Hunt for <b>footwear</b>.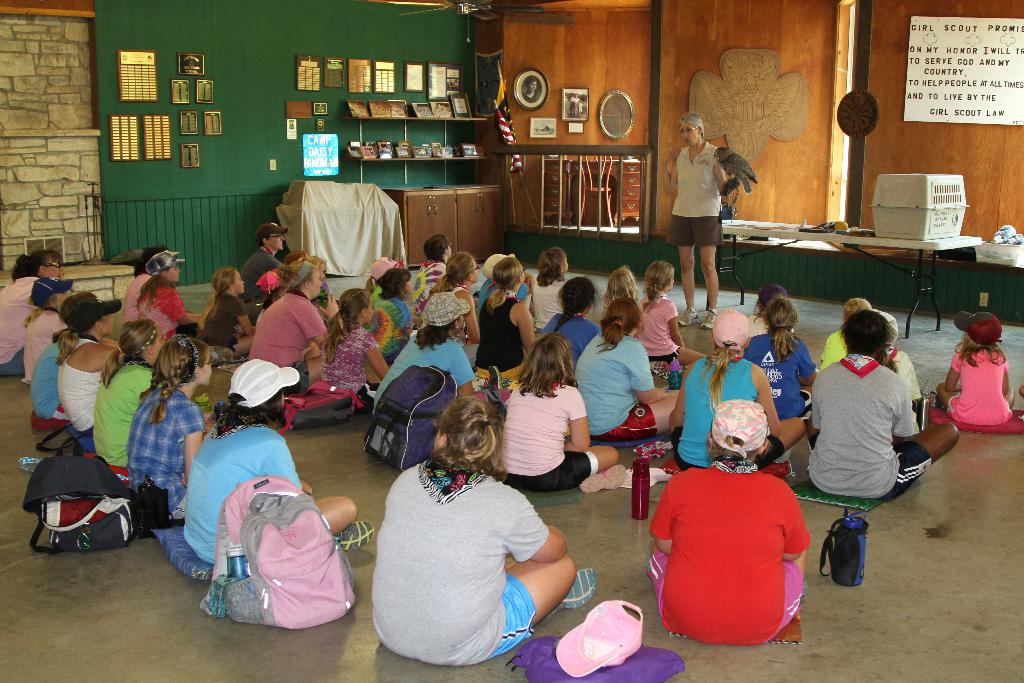
Hunted down at x1=579 y1=461 x2=624 y2=491.
